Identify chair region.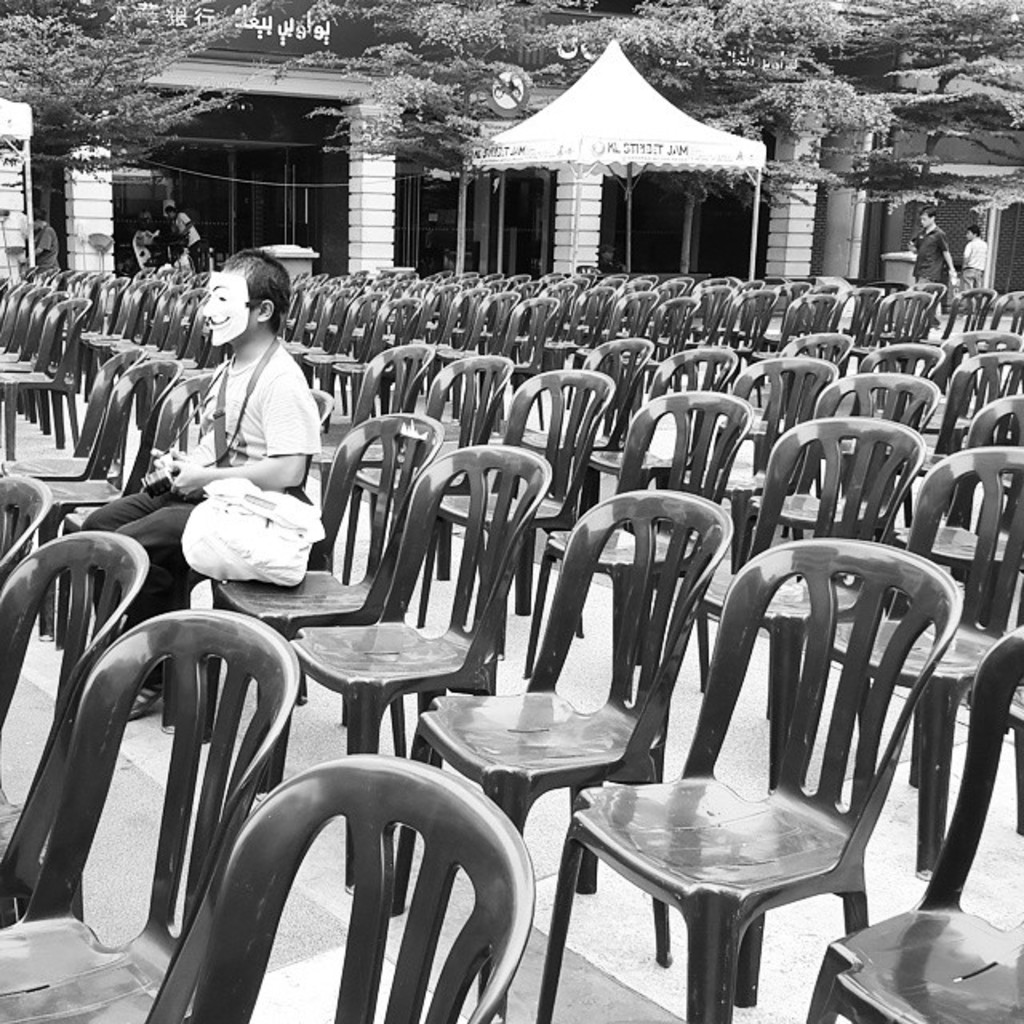
Region: {"left": 558, "top": 523, "right": 962, "bottom": 1018}.
